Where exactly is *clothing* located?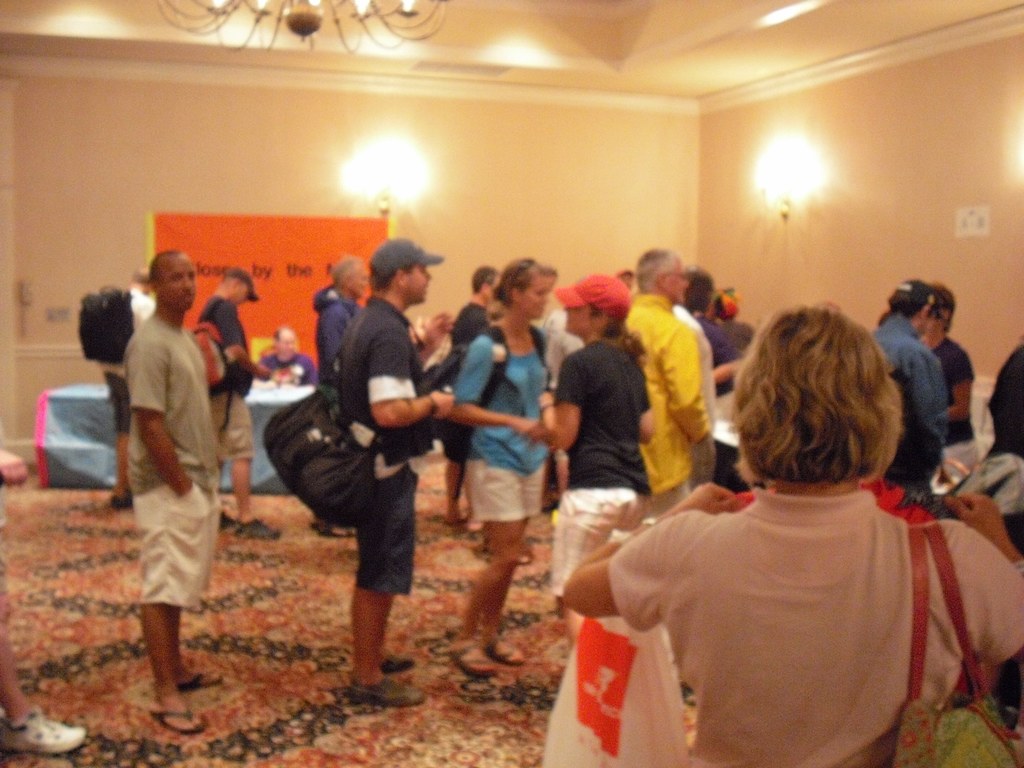
Its bounding box is {"left": 593, "top": 430, "right": 997, "bottom": 761}.
